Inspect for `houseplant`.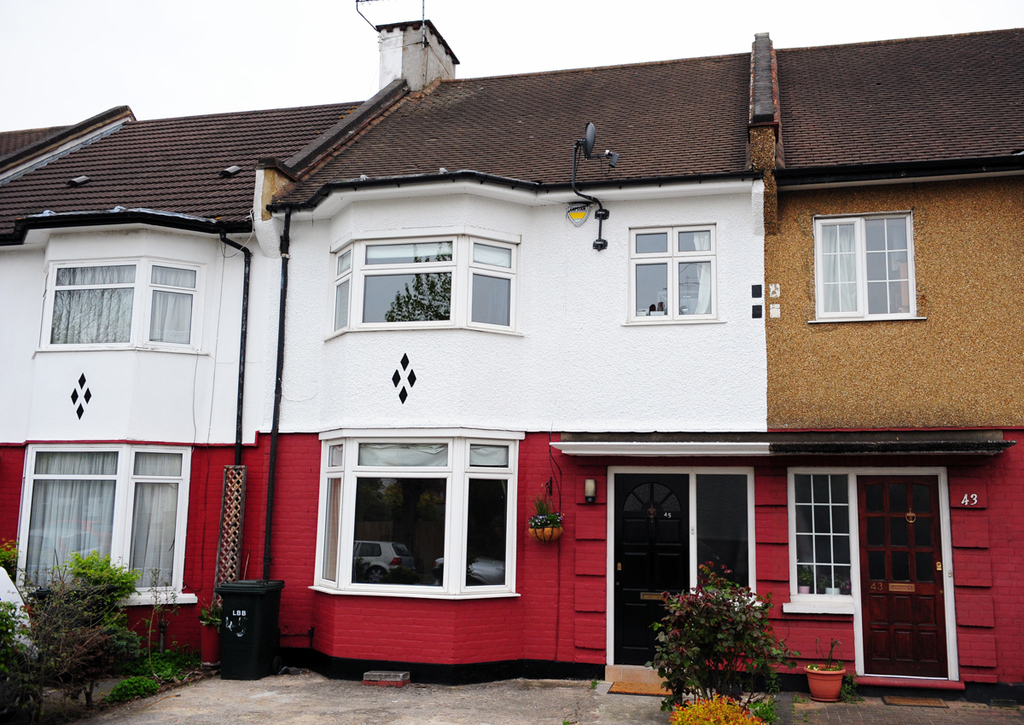
Inspection: [x1=652, y1=553, x2=800, y2=724].
